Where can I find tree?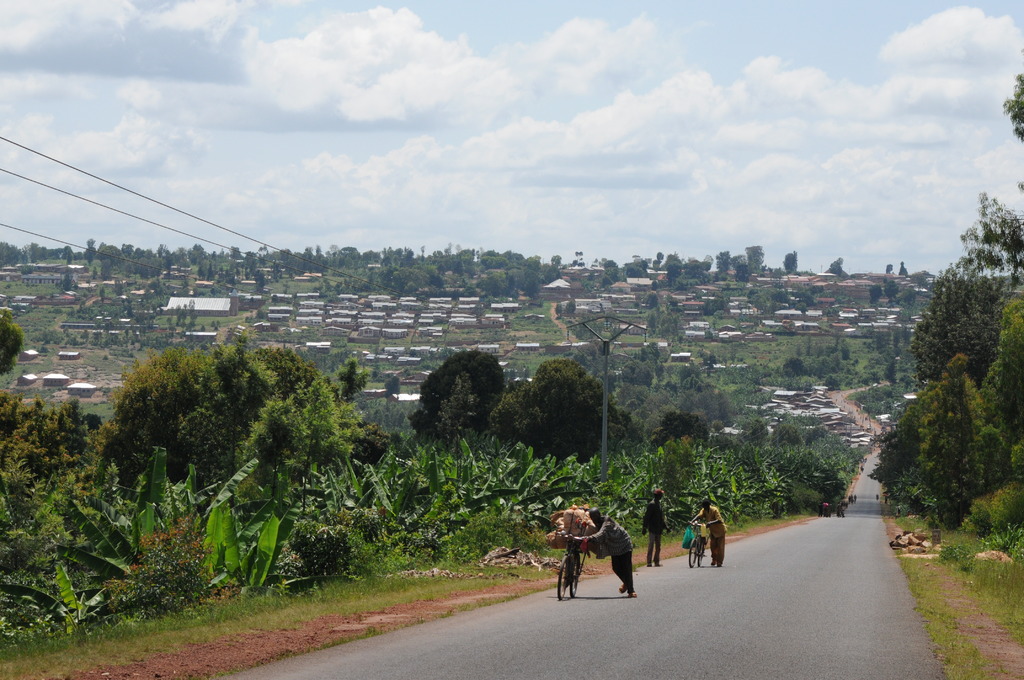
You can find it at <region>1002, 70, 1023, 143</region>.
